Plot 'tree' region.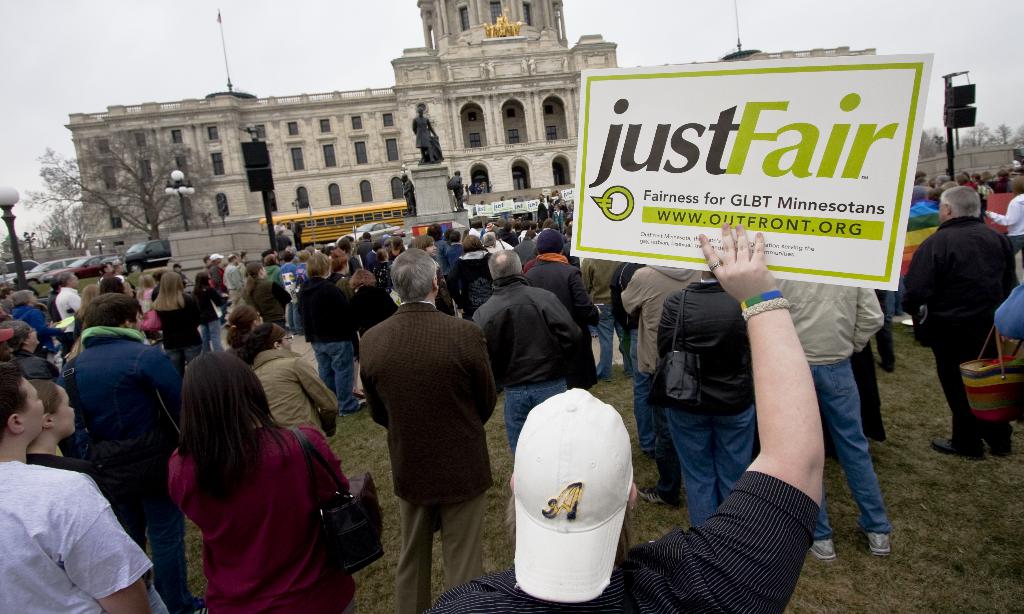
Plotted at <region>956, 120, 986, 151</region>.
